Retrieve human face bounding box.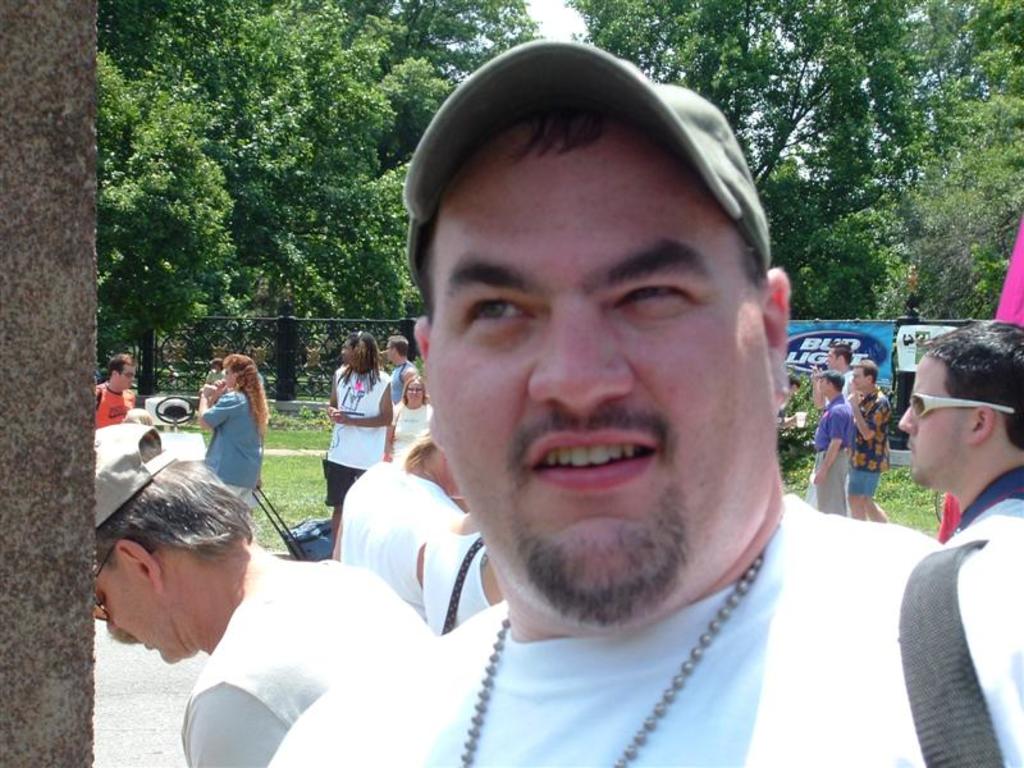
Bounding box: (383, 340, 394, 356).
